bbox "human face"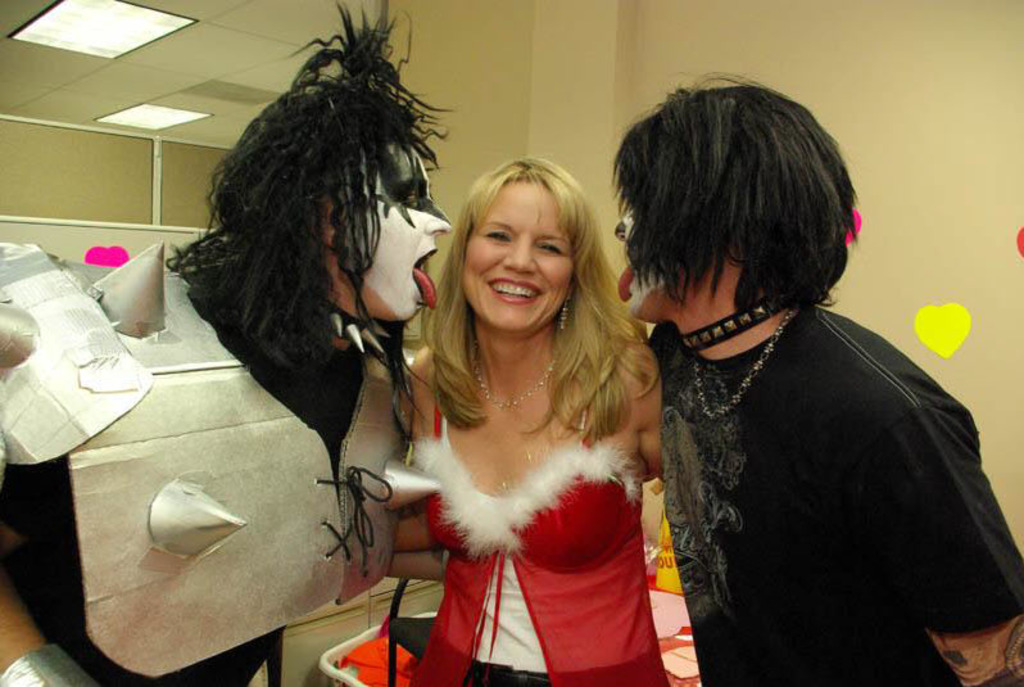
(463,175,574,335)
